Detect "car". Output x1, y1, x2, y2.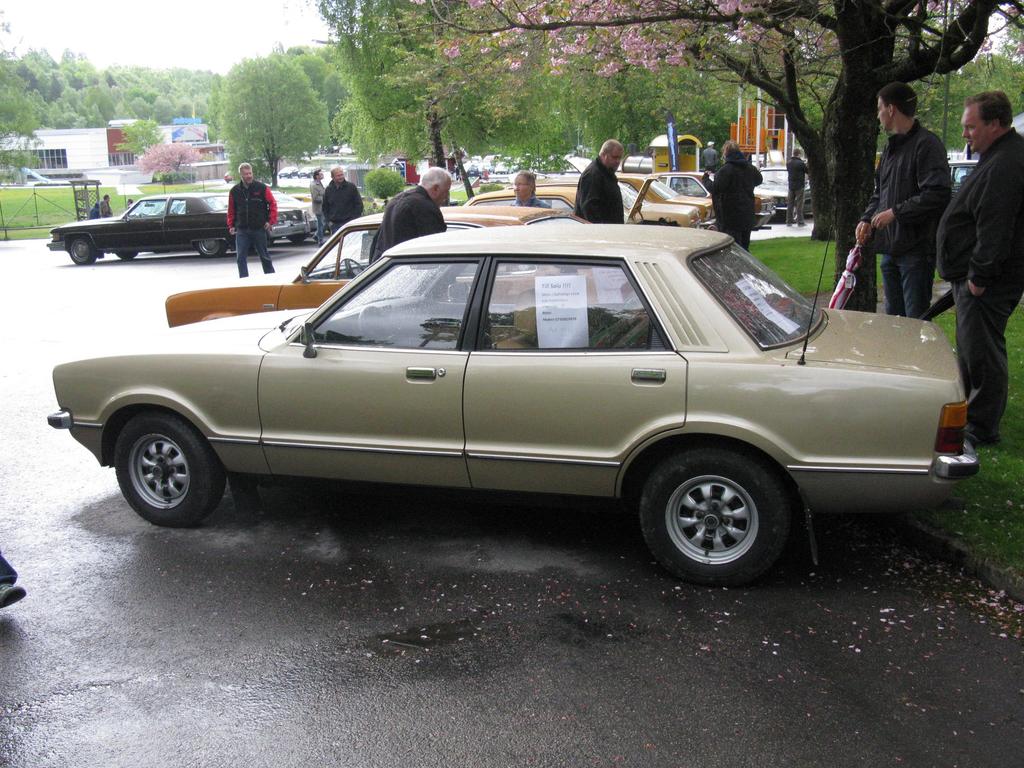
270, 191, 318, 246.
